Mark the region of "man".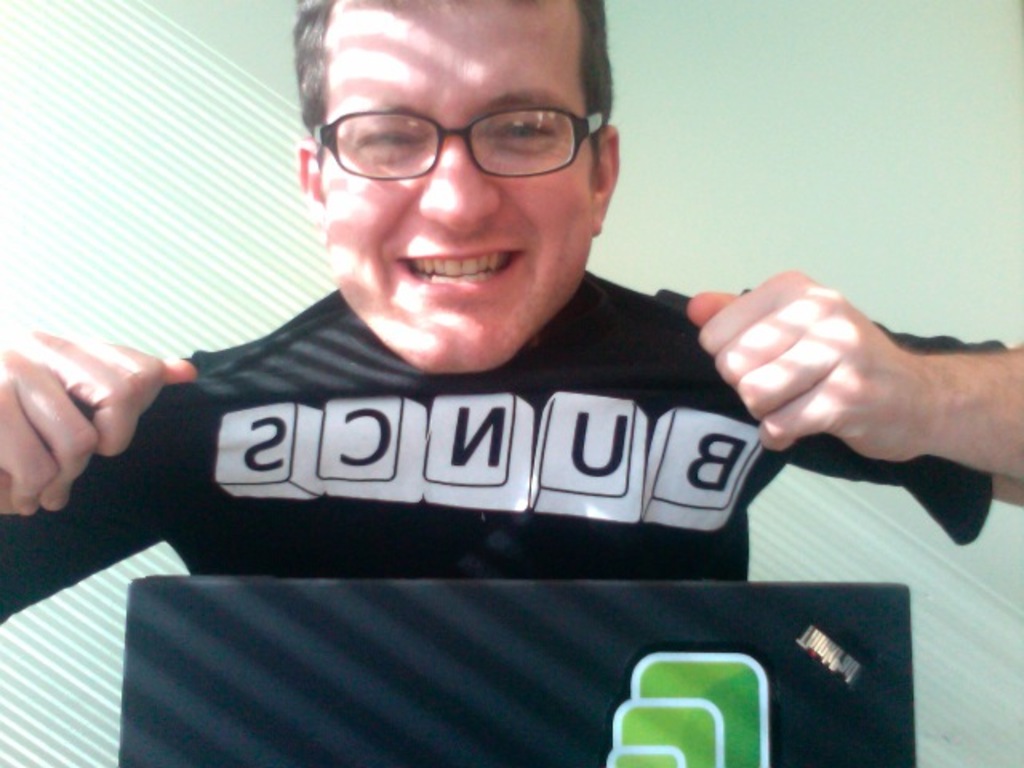
Region: bbox=(0, 0, 1022, 586).
